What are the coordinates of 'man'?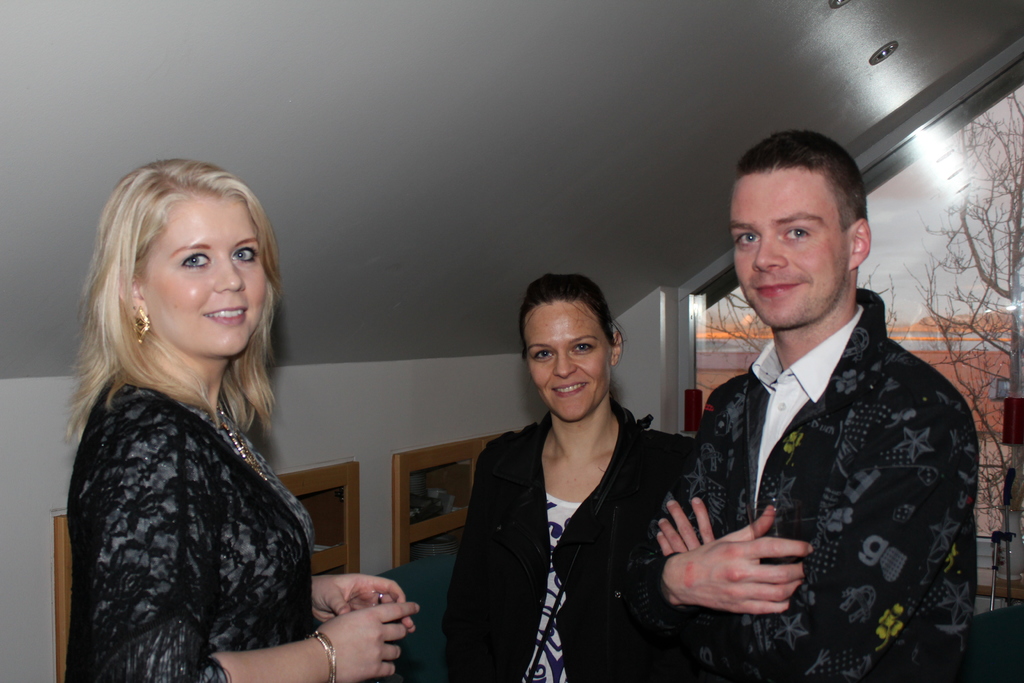
x1=631, y1=129, x2=979, y2=682.
